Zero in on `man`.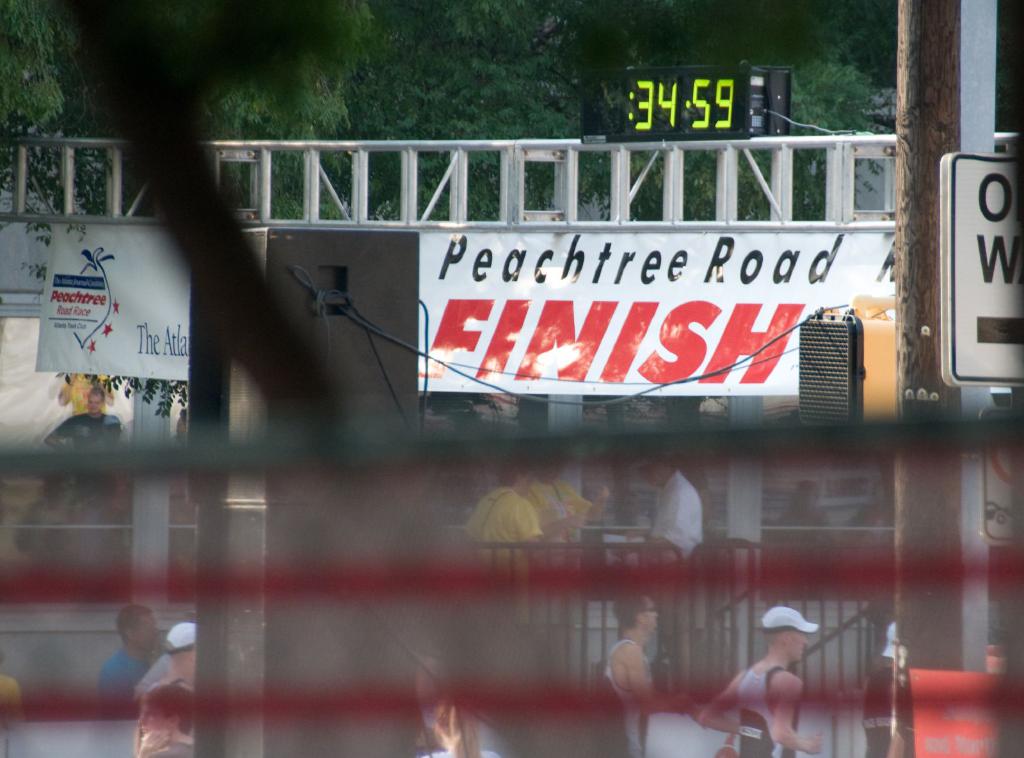
Zeroed in: (42,383,118,449).
